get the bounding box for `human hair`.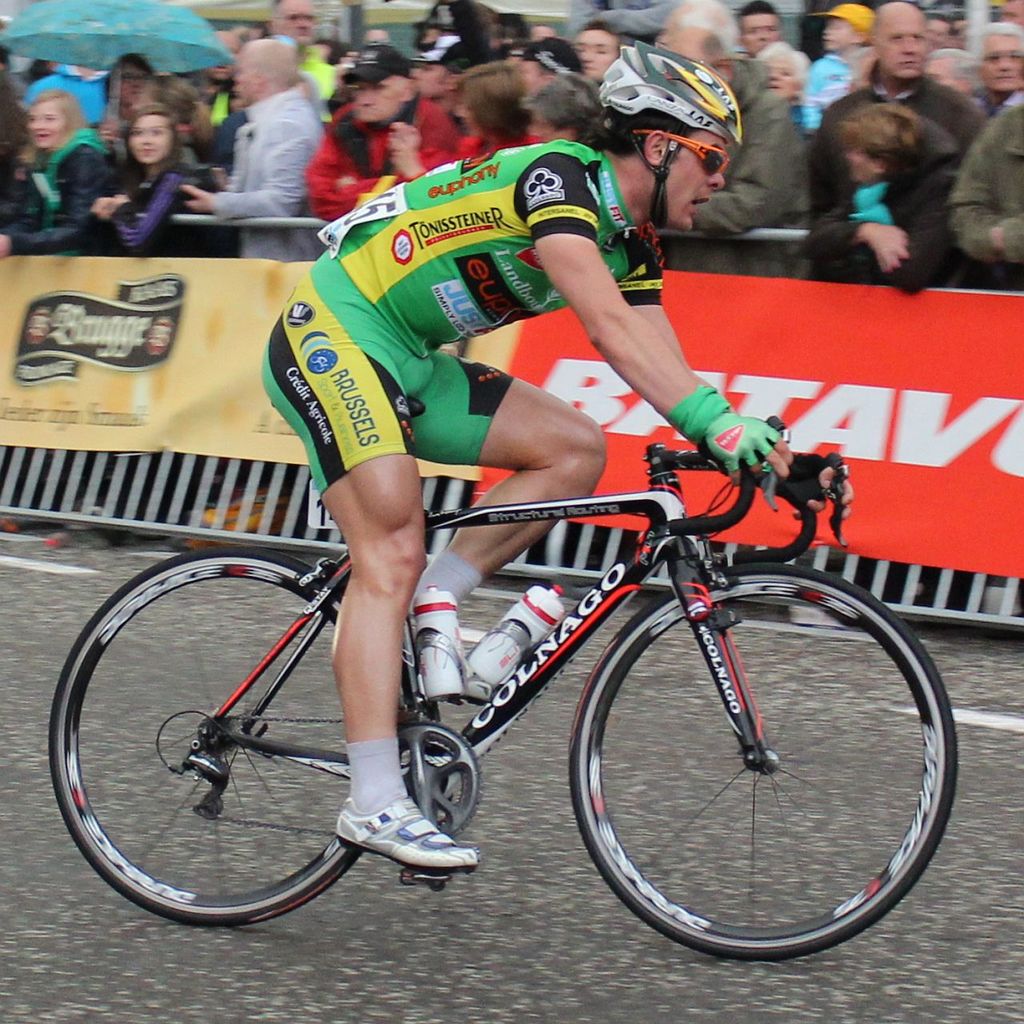
[458,61,533,142].
